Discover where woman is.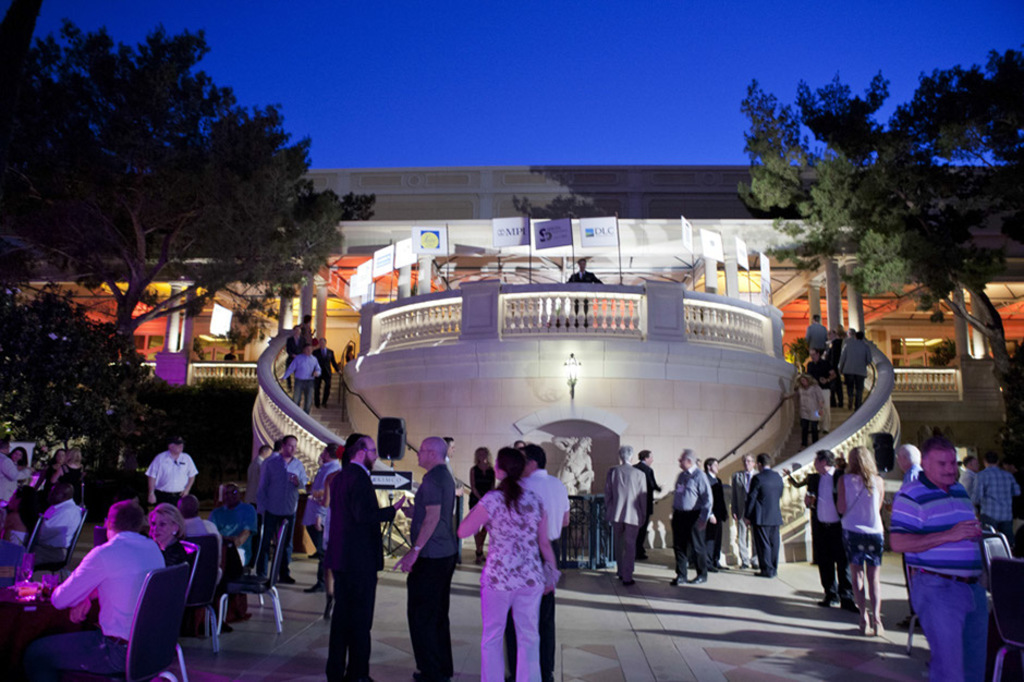
Discovered at {"x1": 5, "y1": 446, "x2": 28, "y2": 472}.
